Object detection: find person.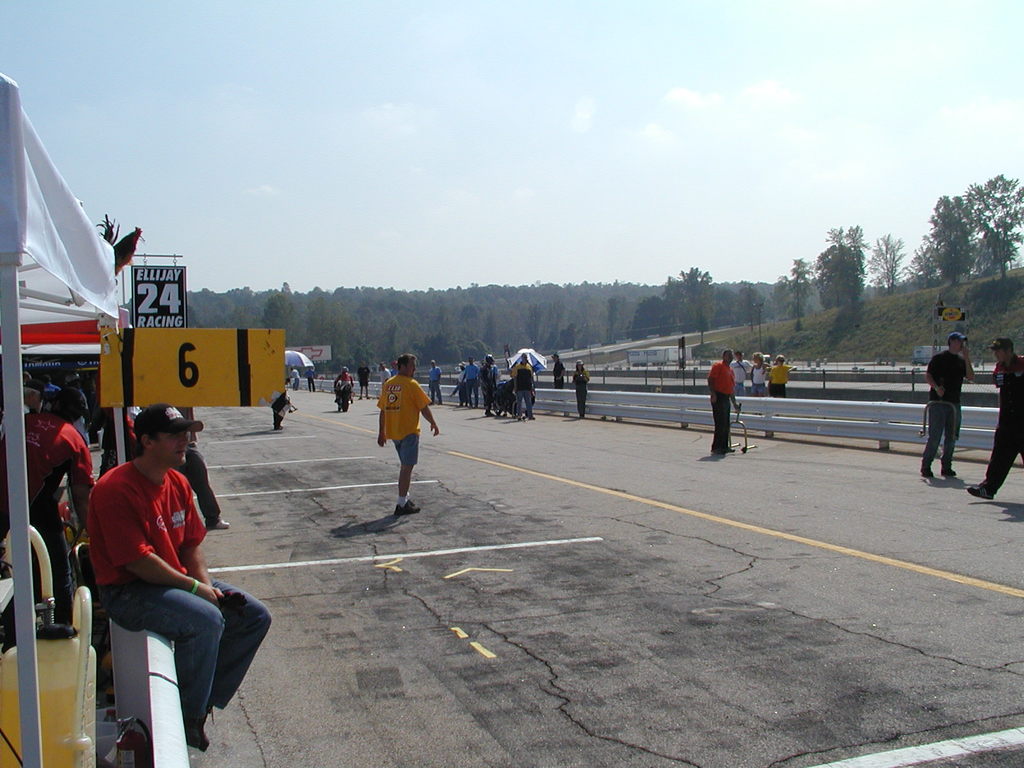
bbox=(509, 355, 535, 412).
